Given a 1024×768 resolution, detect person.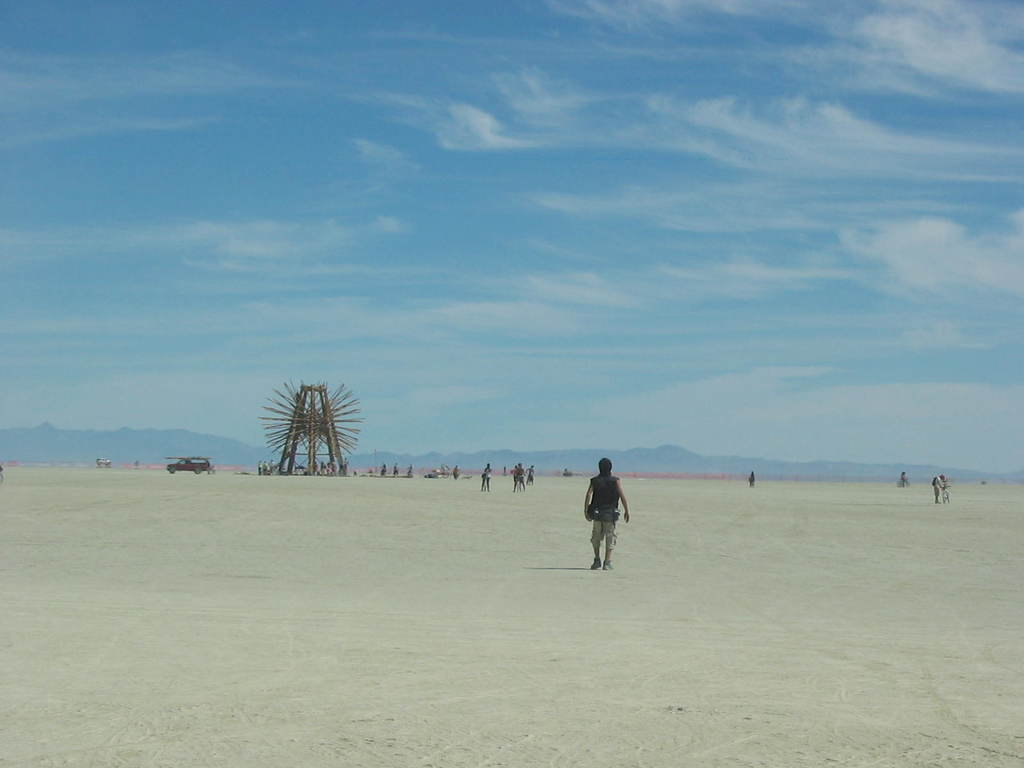
<bbox>578, 466, 632, 569</bbox>.
